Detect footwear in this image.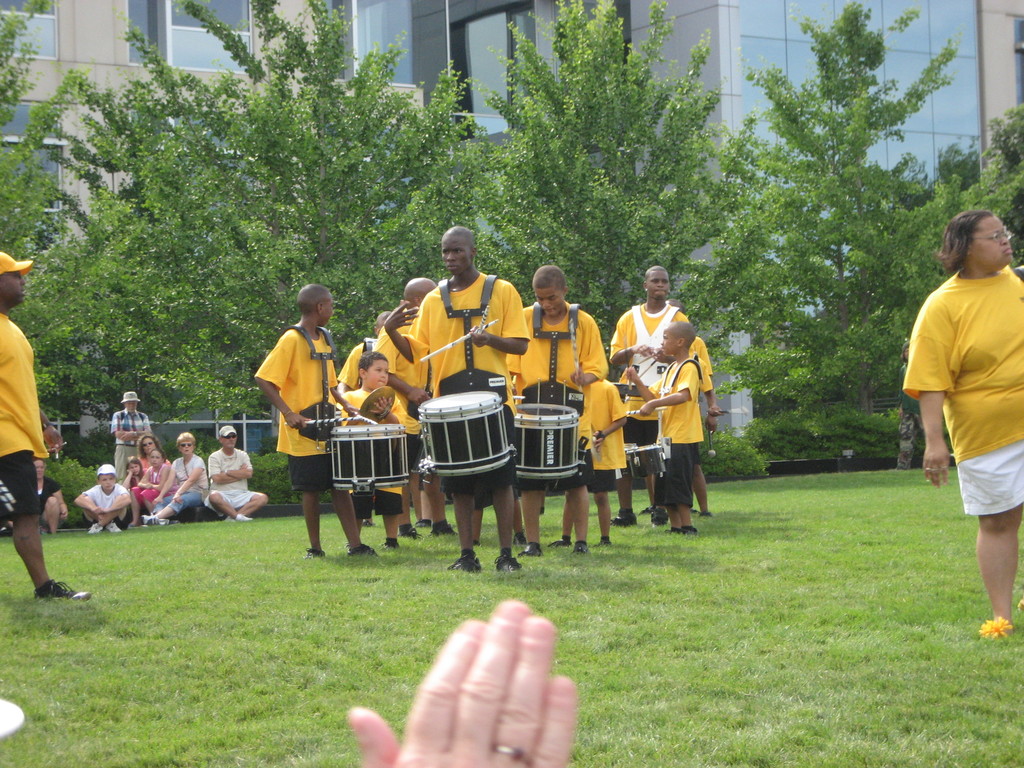
Detection: box=[346, 543, 382, 559].
